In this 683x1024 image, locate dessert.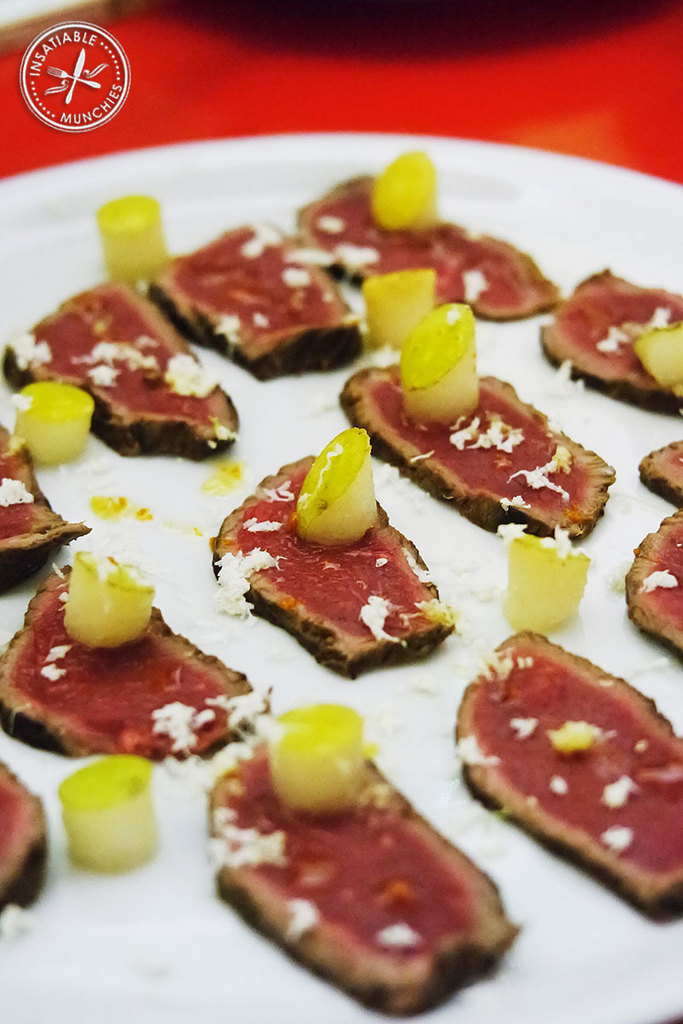
Bounding box: (529,258,682,405).
